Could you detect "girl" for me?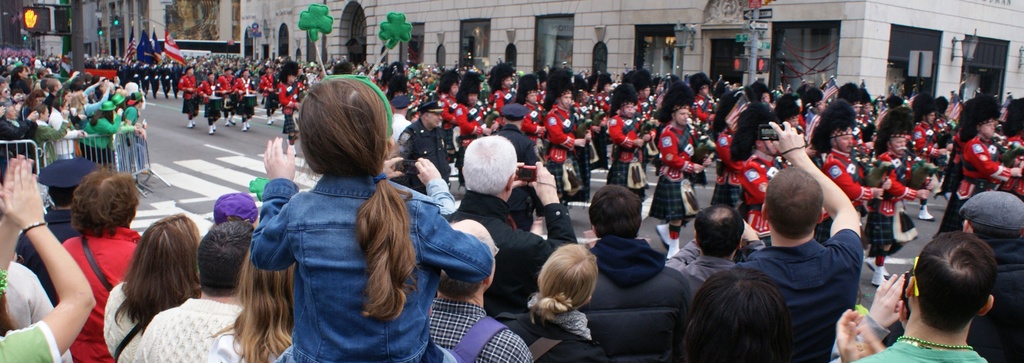
Detection result: [x1=264, y1=78, x2=495, y2=362].
